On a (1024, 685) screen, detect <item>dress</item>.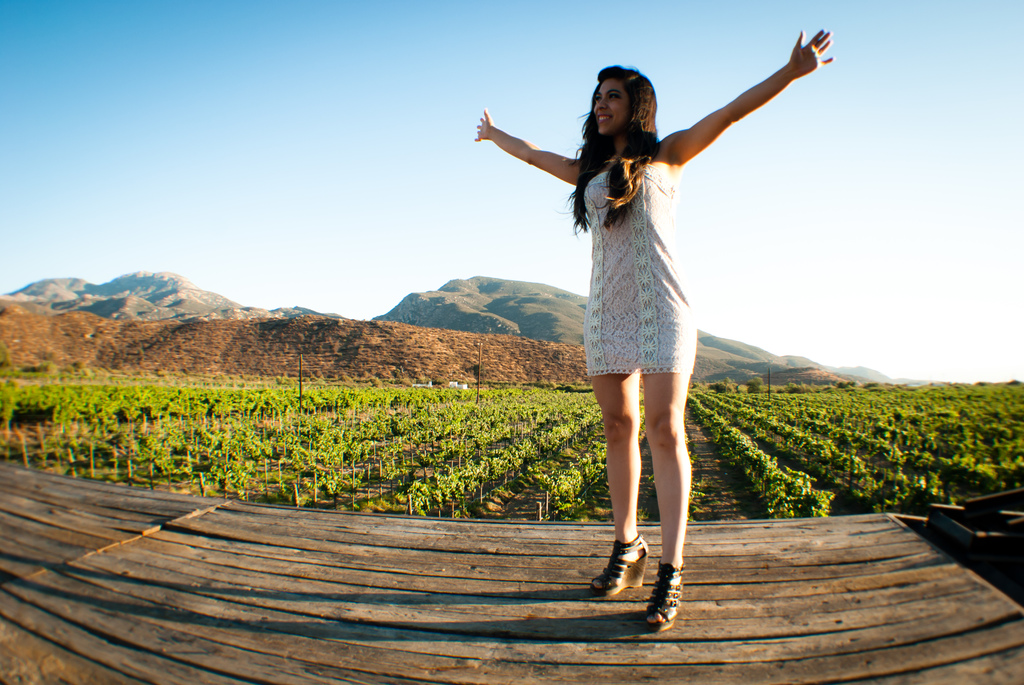
box=[579, 145, 692, 379].
